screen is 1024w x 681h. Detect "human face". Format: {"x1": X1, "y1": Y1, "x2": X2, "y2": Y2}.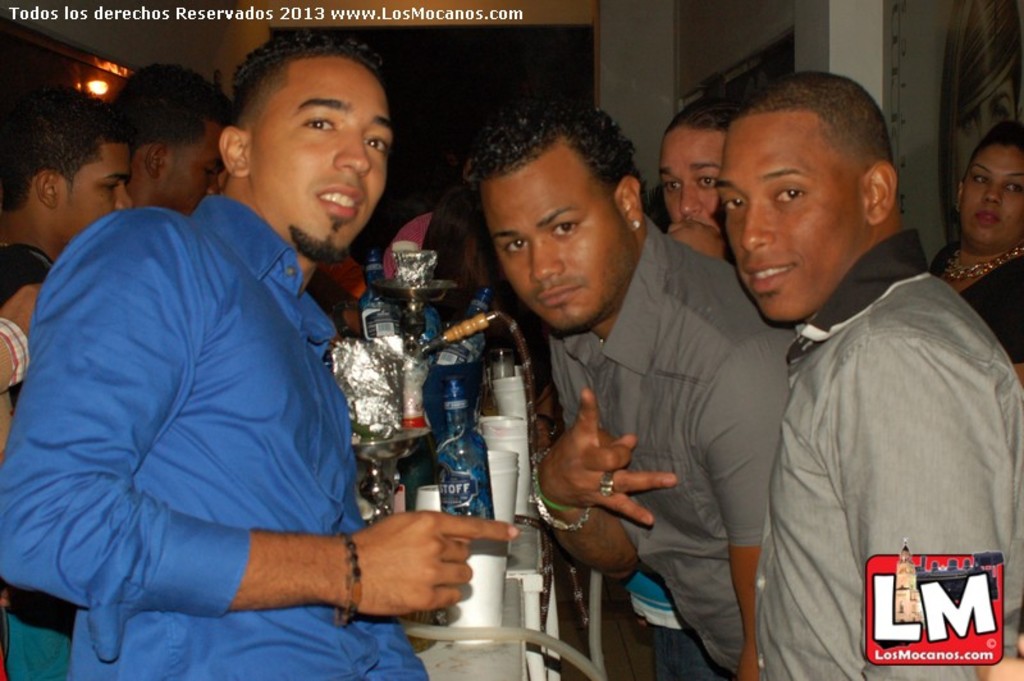
{"x1": 155, "y1": 122, "x2": 227, "y2": 216}.
